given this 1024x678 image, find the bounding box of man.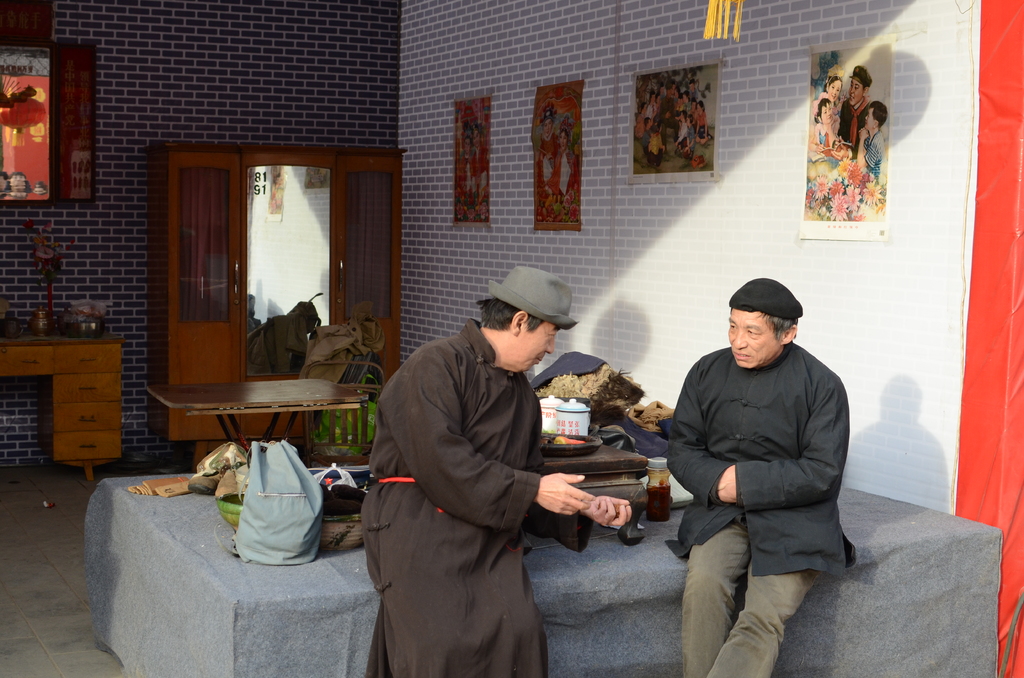
842/66/880/157.
